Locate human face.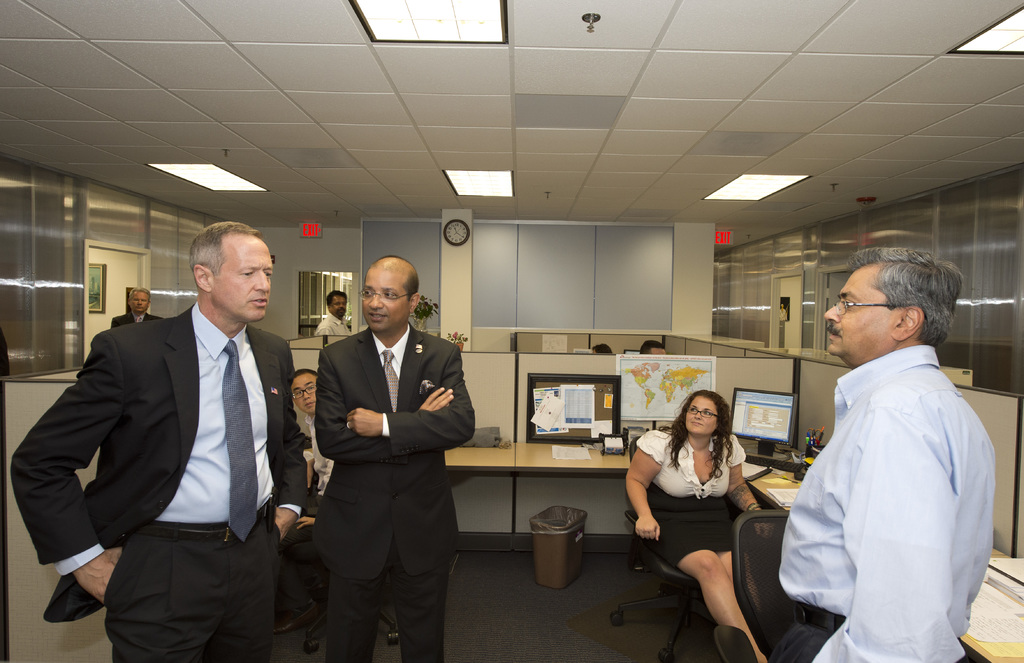
Bounding box: detection(824, 267, 898, 363).
